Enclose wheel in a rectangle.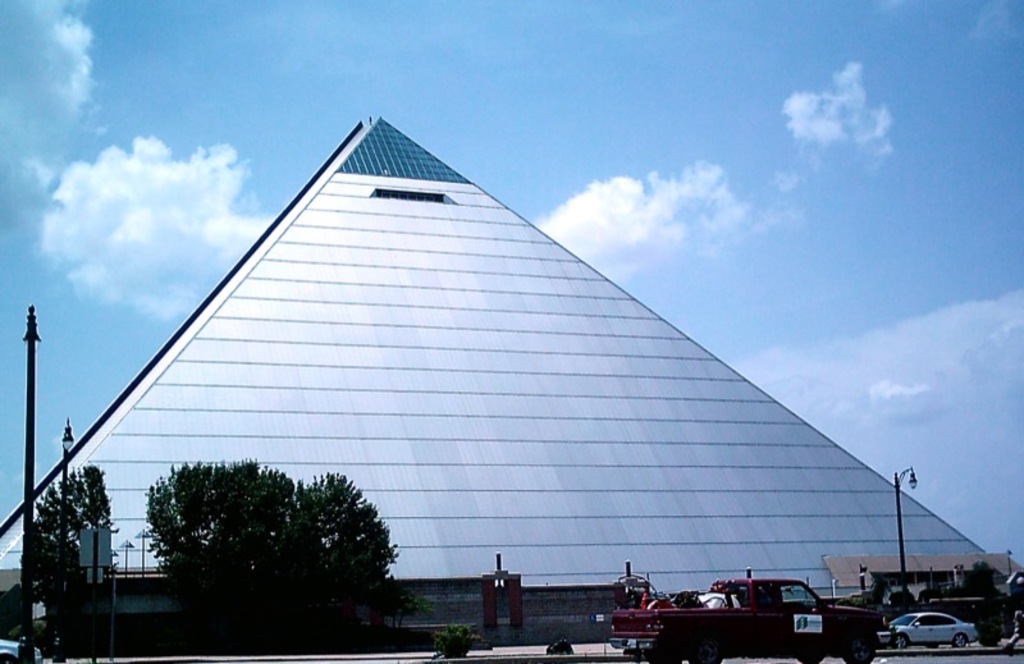
x1=952 y1=635 x2=960 y2=656.
